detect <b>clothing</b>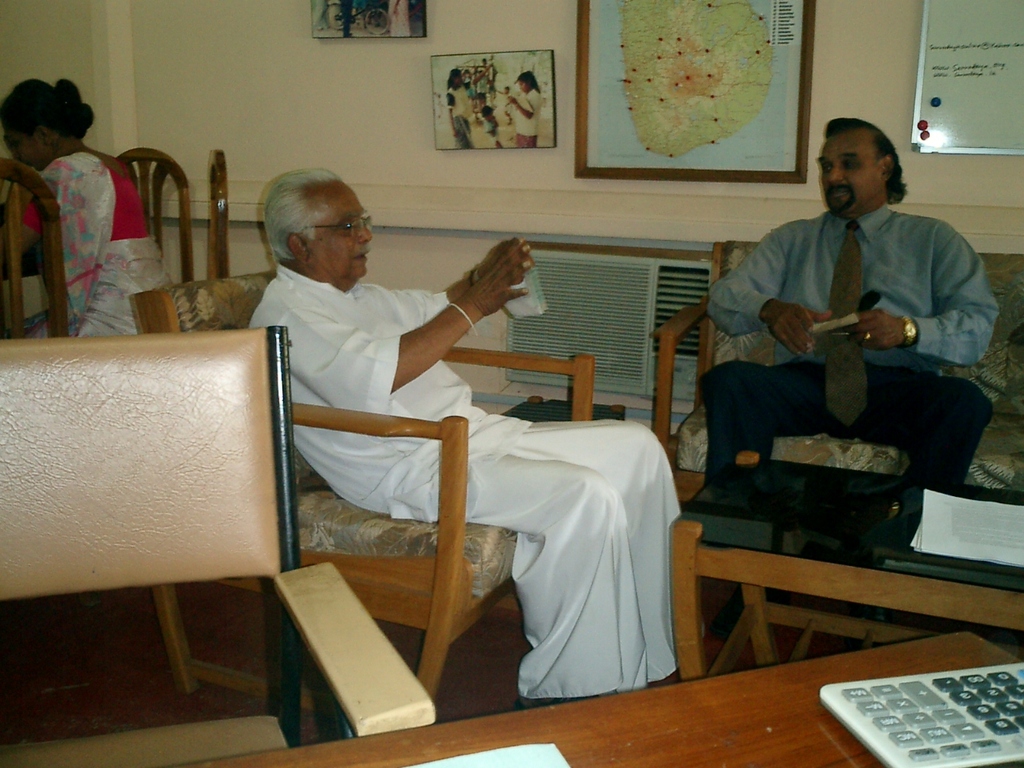
box(27, 153, 177, 337)
